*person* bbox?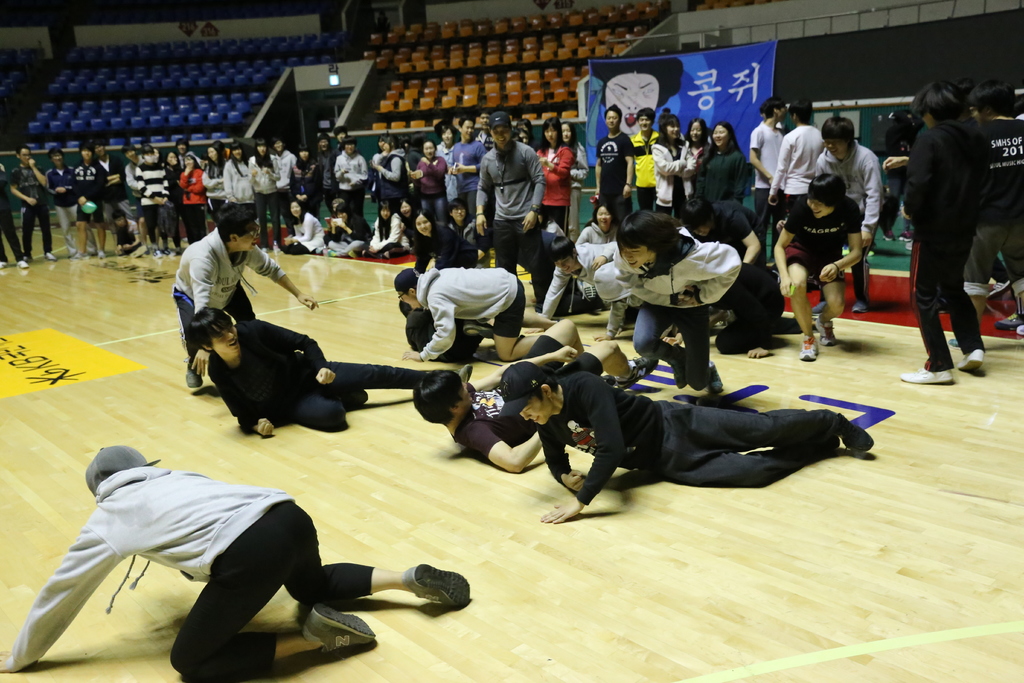
region(699, 117, 745, 219)
